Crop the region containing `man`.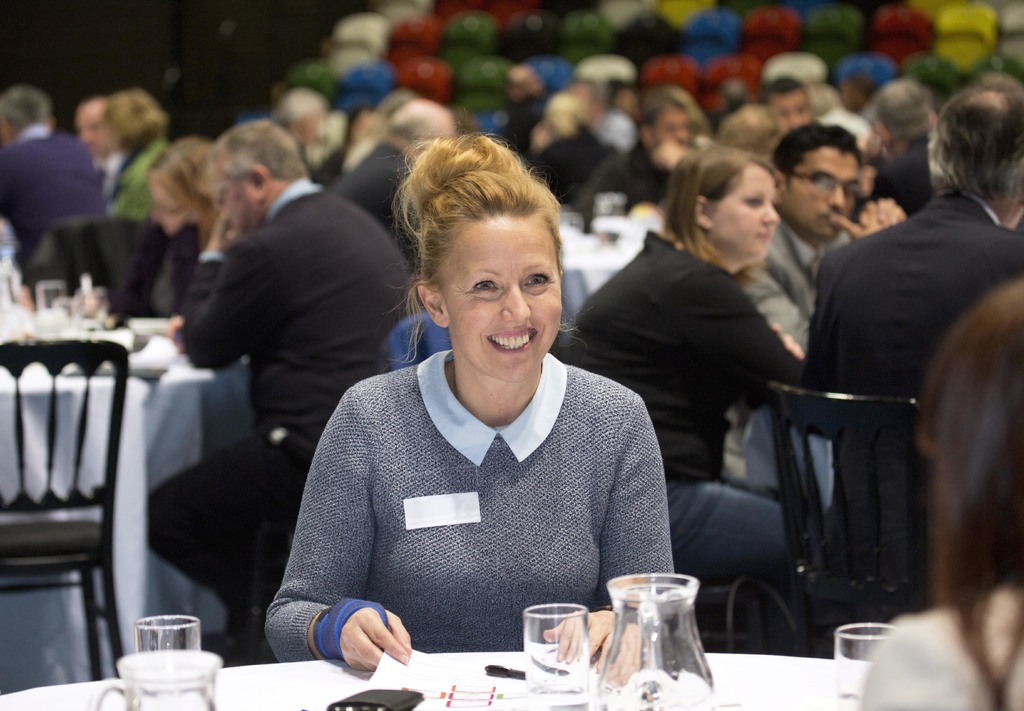
Crop region: BBox(0, 83, 110, 291).
